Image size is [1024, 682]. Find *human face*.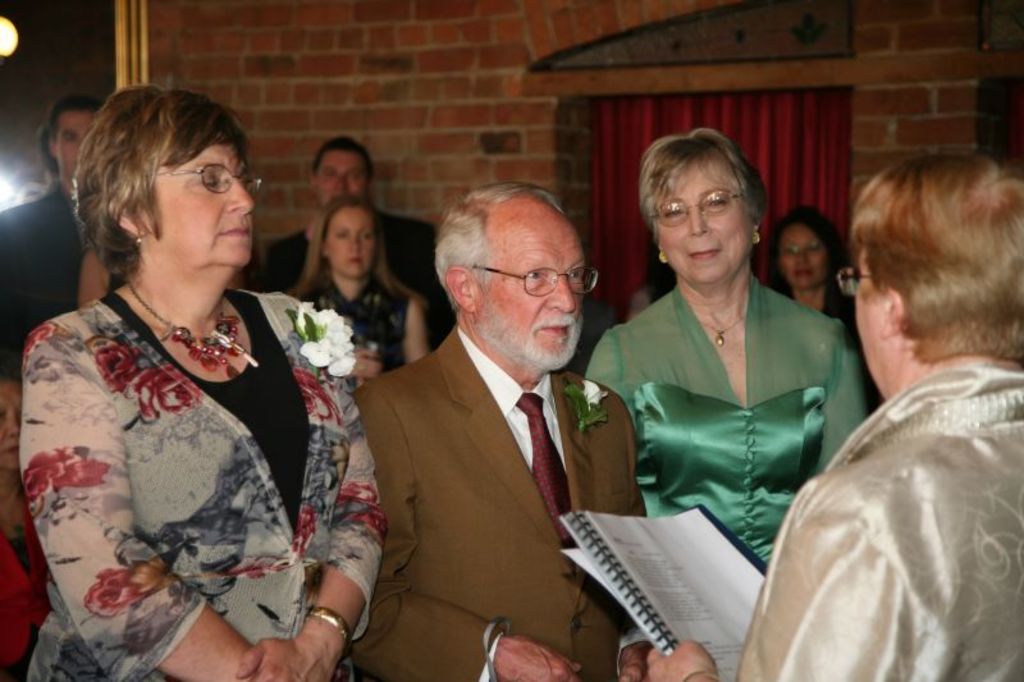
crop(329, 210, 376, 276).
